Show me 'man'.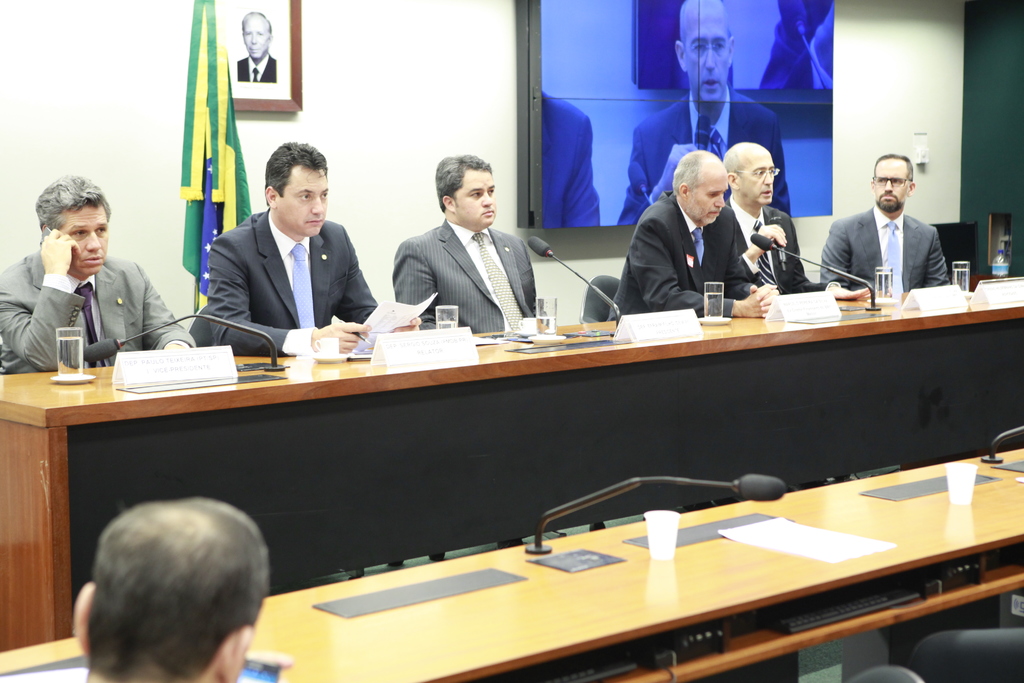
'man' is here: <region>233, 13, 276, 81</region>.
